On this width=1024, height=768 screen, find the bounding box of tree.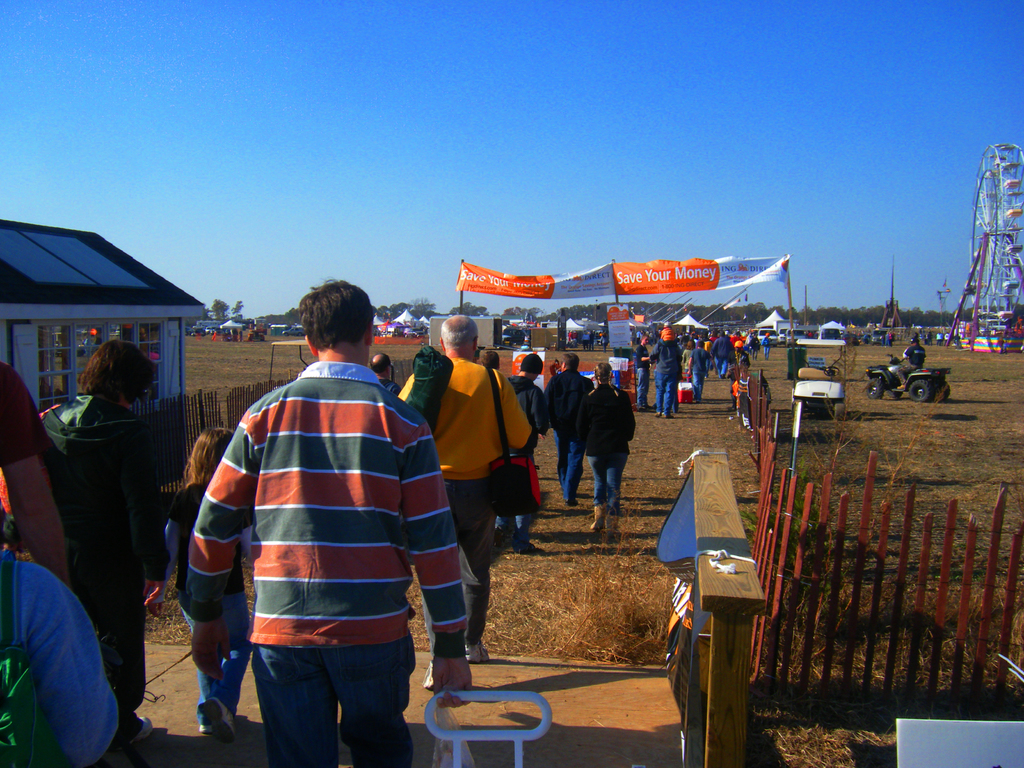
Bounding box: 205/296/227/321.
